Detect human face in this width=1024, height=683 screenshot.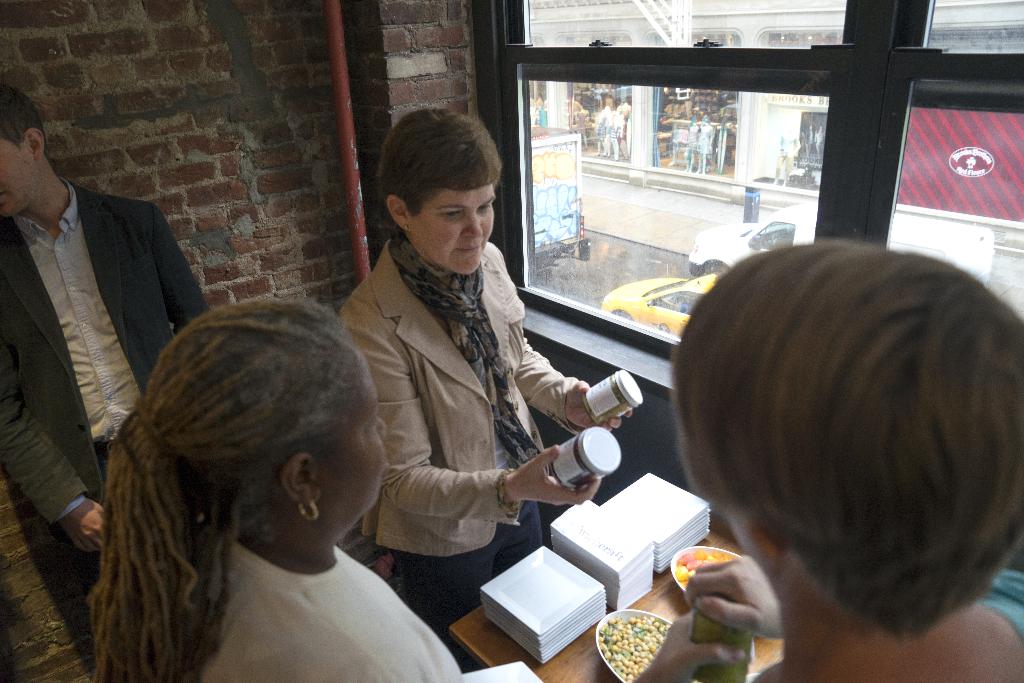
Detection: x1=411 y1=193 x2=496 y2=276.
